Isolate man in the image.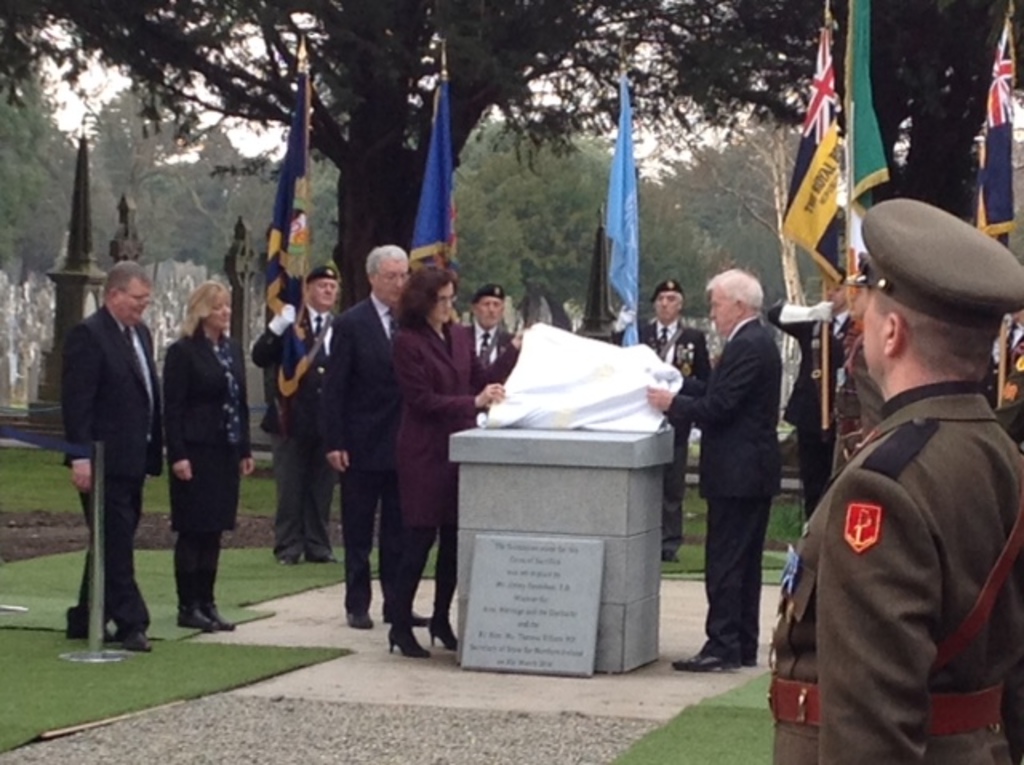
Isolated region: bbox(59, 258, 166, 651).
